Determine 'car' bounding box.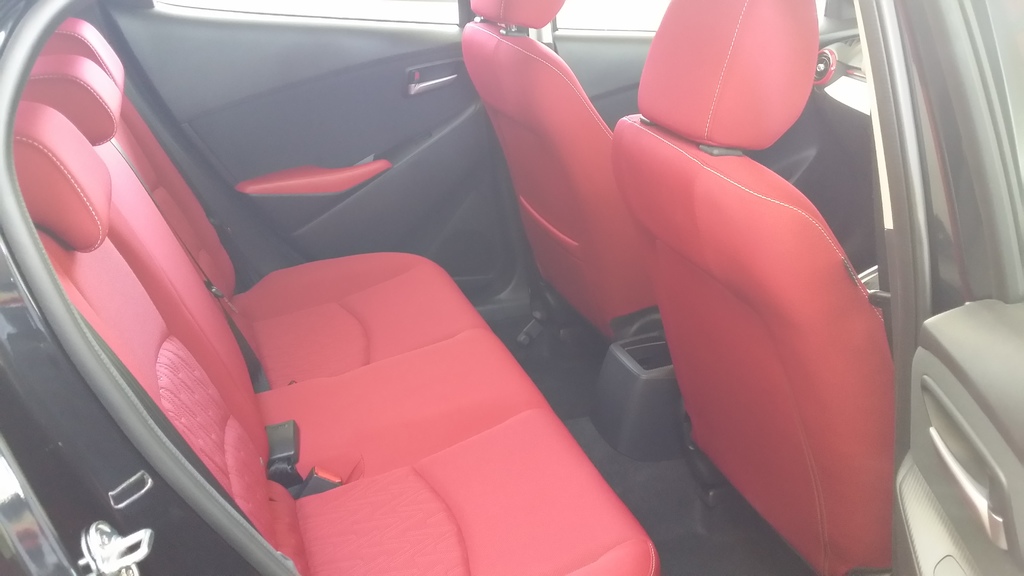
Determined: bbox=[0, 0, 1023, 575].
